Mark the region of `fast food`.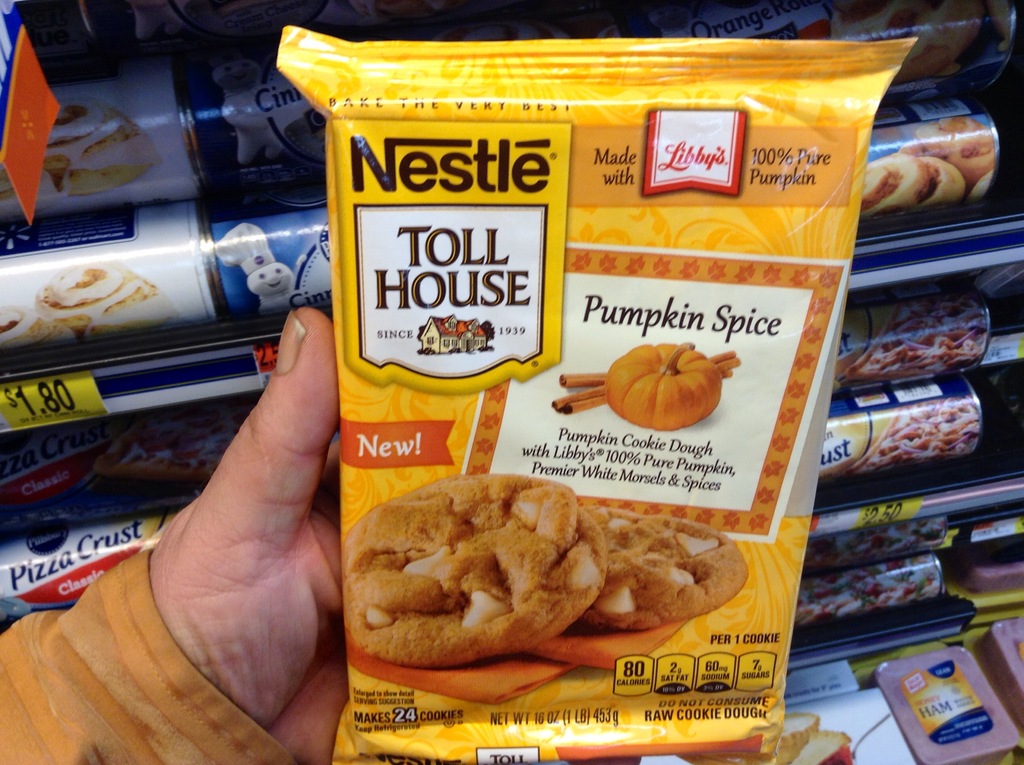
Region: locate(579, 511, 740, 629).
